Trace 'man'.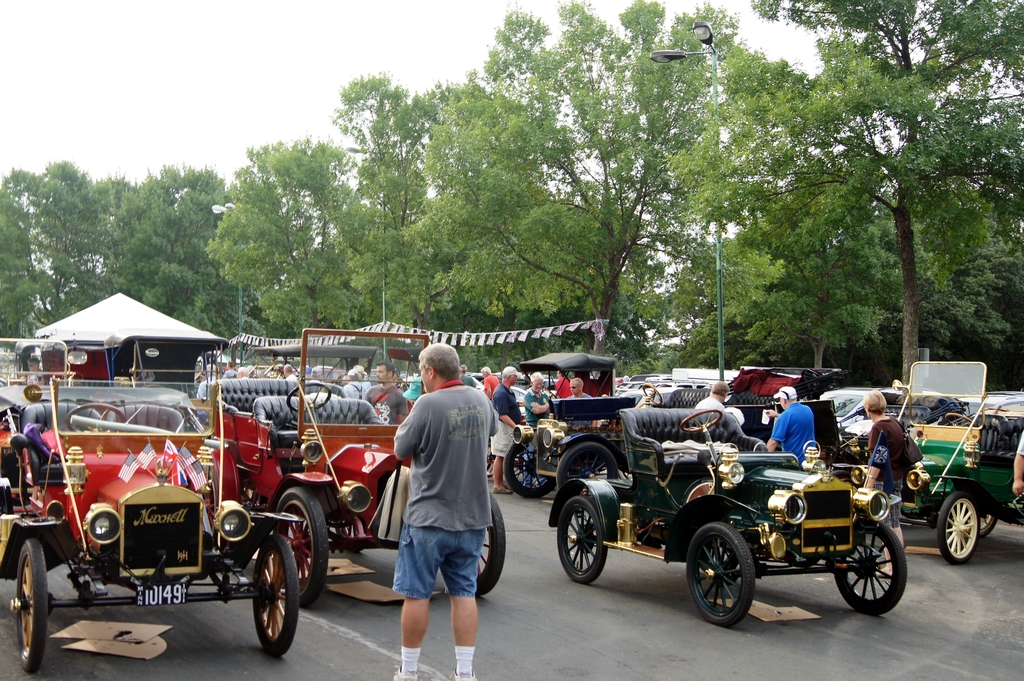
Traced to region(223, 360, 235, 377).
